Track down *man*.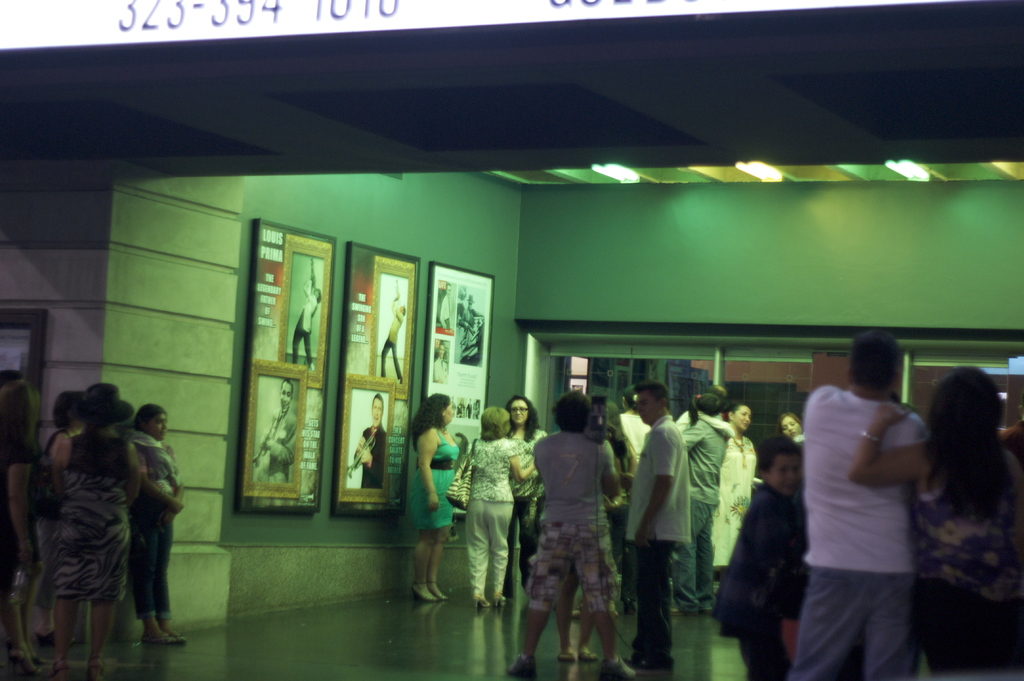
Tracked to (x1=460, y1=295, x2=483, y2=331).
